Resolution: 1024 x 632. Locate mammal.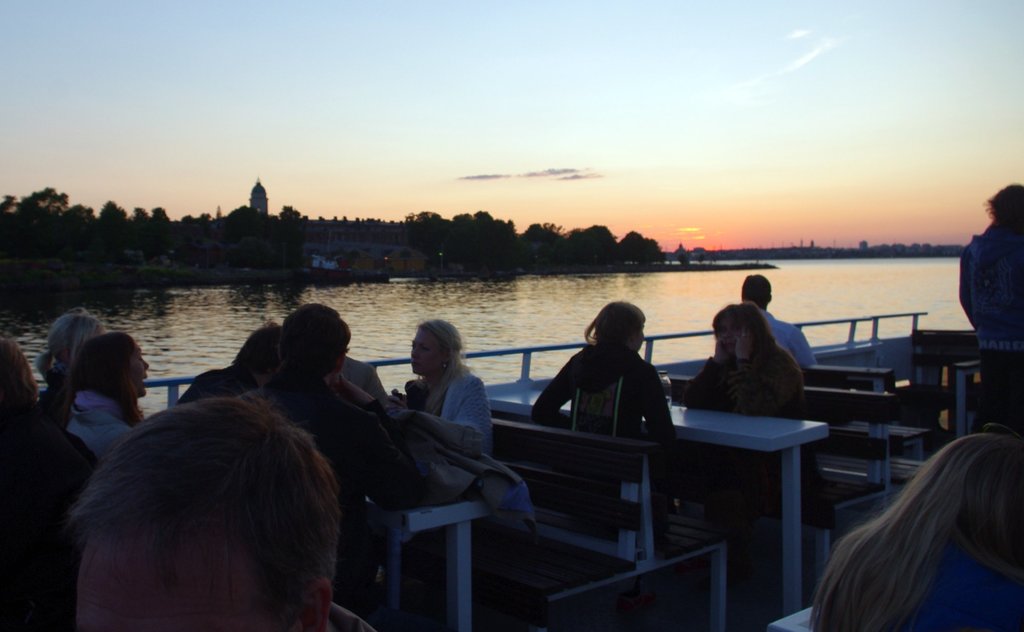
bbox(175, 318, 283, 407).
